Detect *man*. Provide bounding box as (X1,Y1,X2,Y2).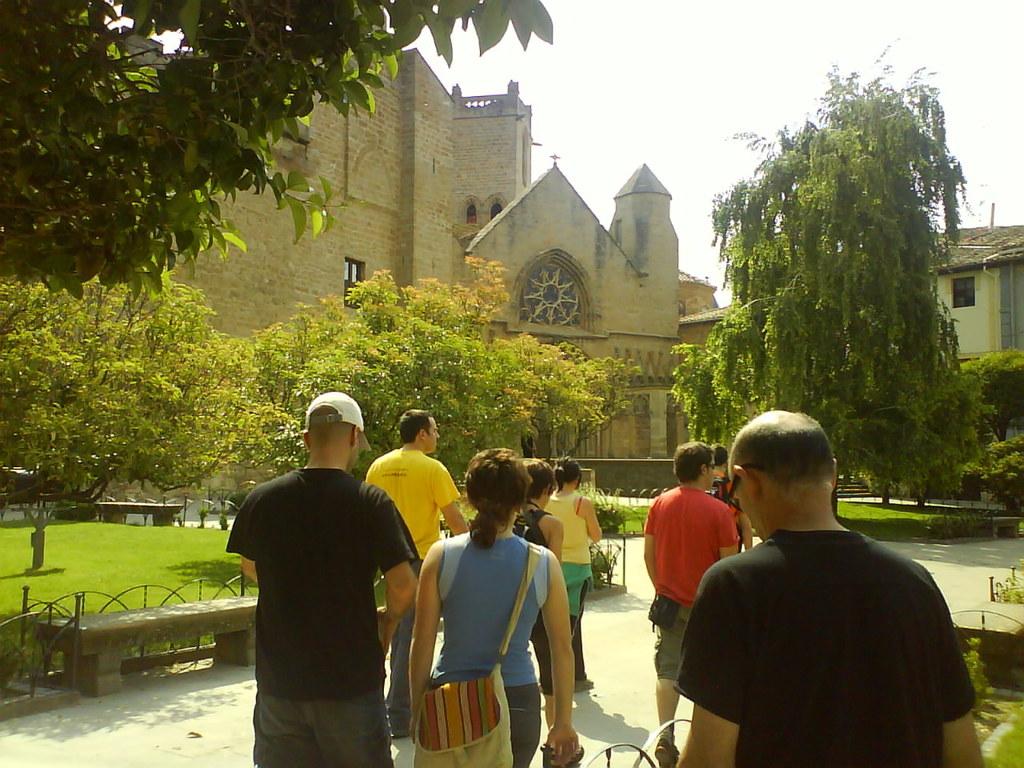
(706,440,752,554).
